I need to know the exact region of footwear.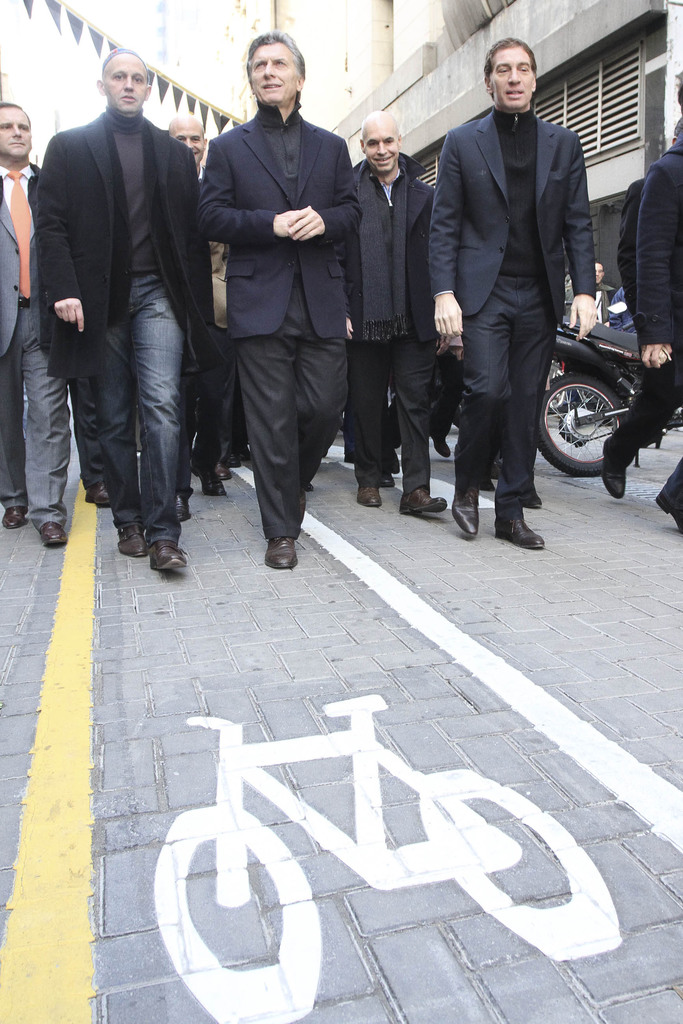
Region: left=482, top=481, right=495, bottom=491.
